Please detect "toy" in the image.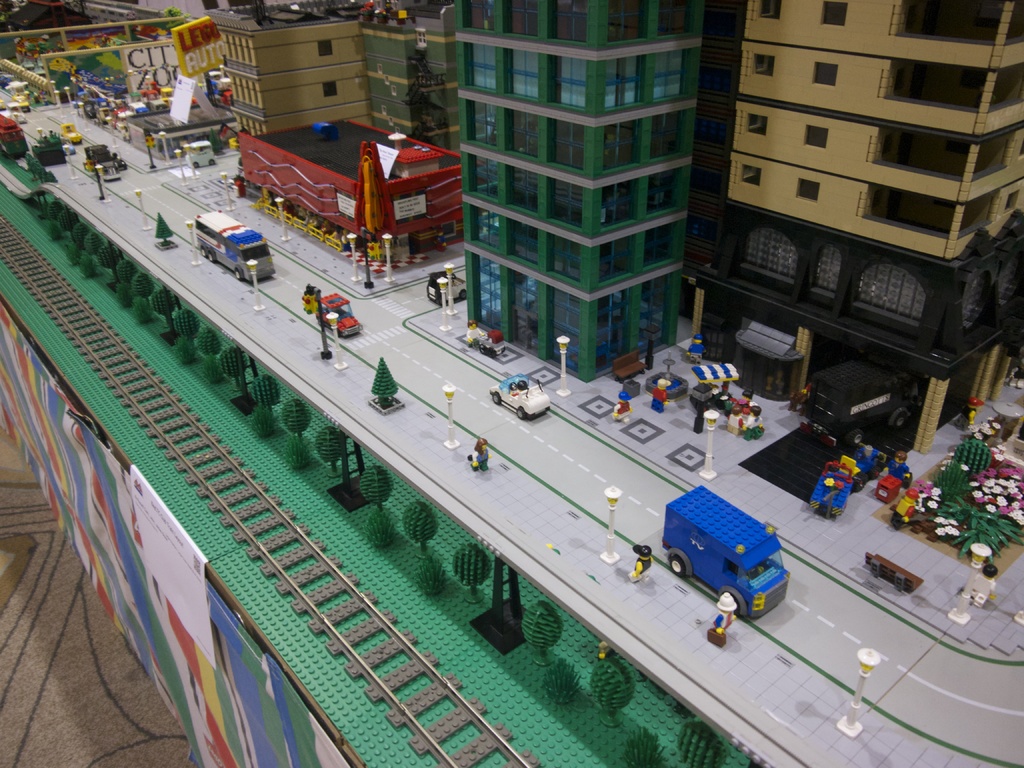
bbox=[300, 285, 363, 344].
